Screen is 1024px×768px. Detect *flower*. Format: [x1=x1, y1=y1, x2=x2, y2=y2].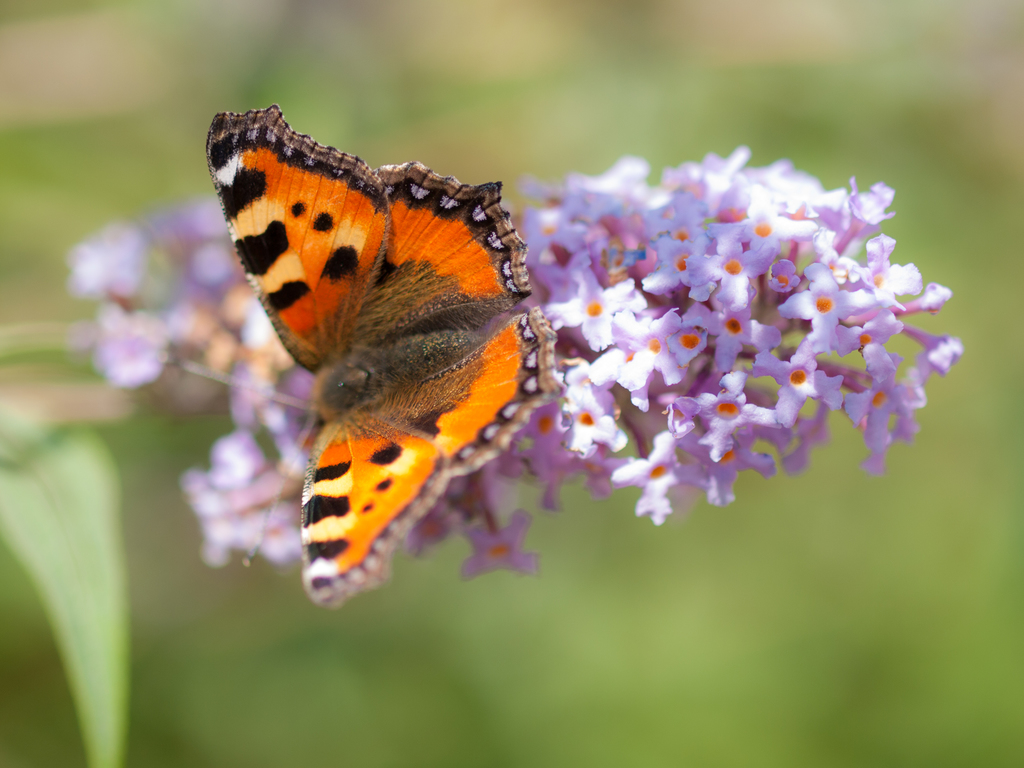
[x1=516, y1=127, x2=938, y2=563].
